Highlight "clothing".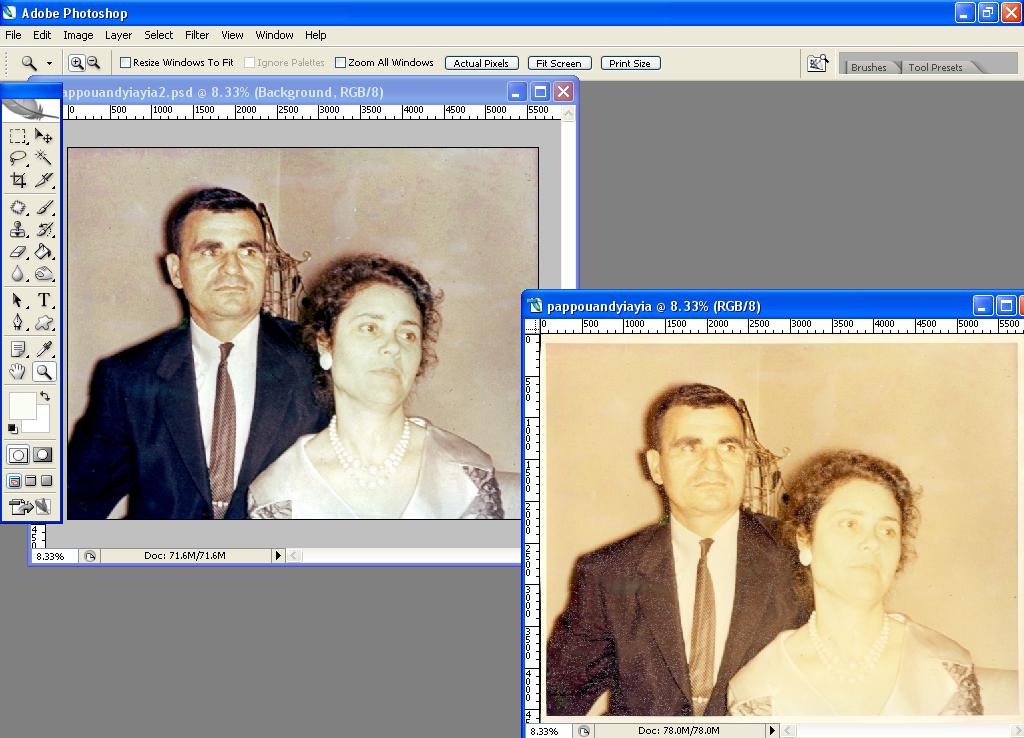
Highlighted region: 248,434,507,519.
